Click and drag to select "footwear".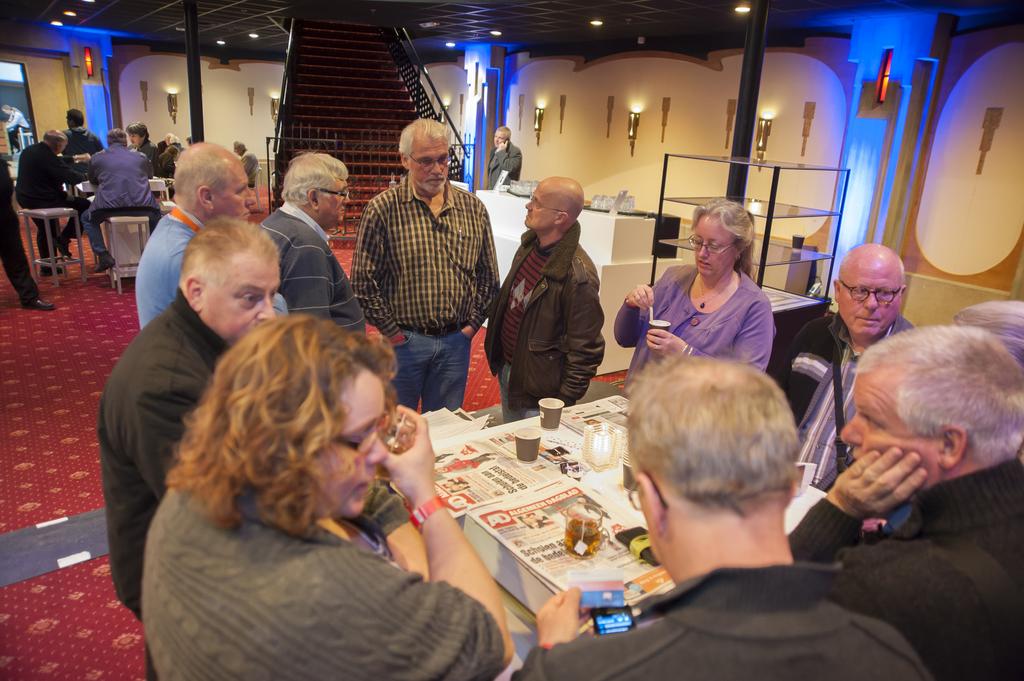
Selection: bbox=(63, 237, 73, 260).
